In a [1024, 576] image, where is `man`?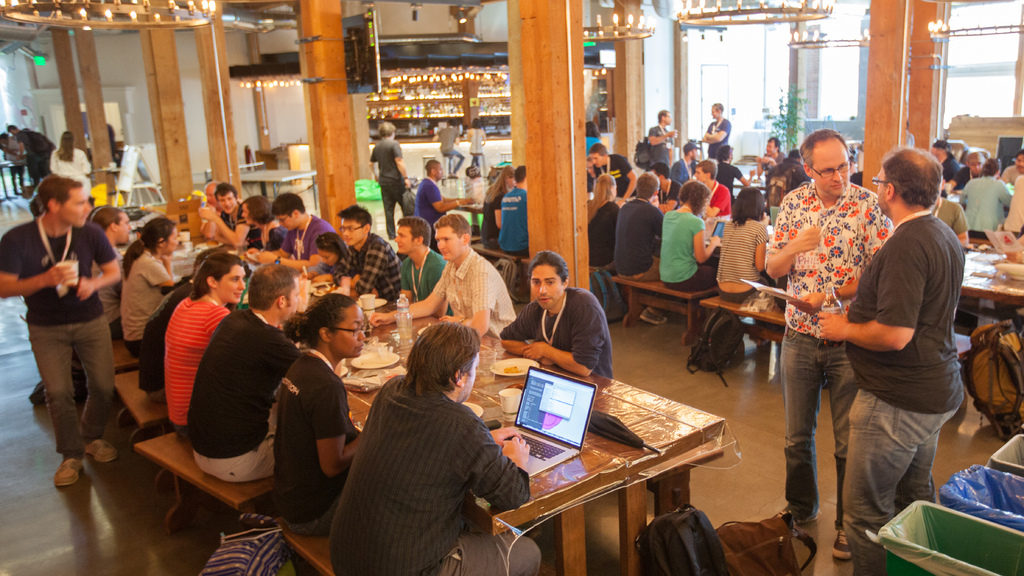
<box>649,115,680,162</box>.
